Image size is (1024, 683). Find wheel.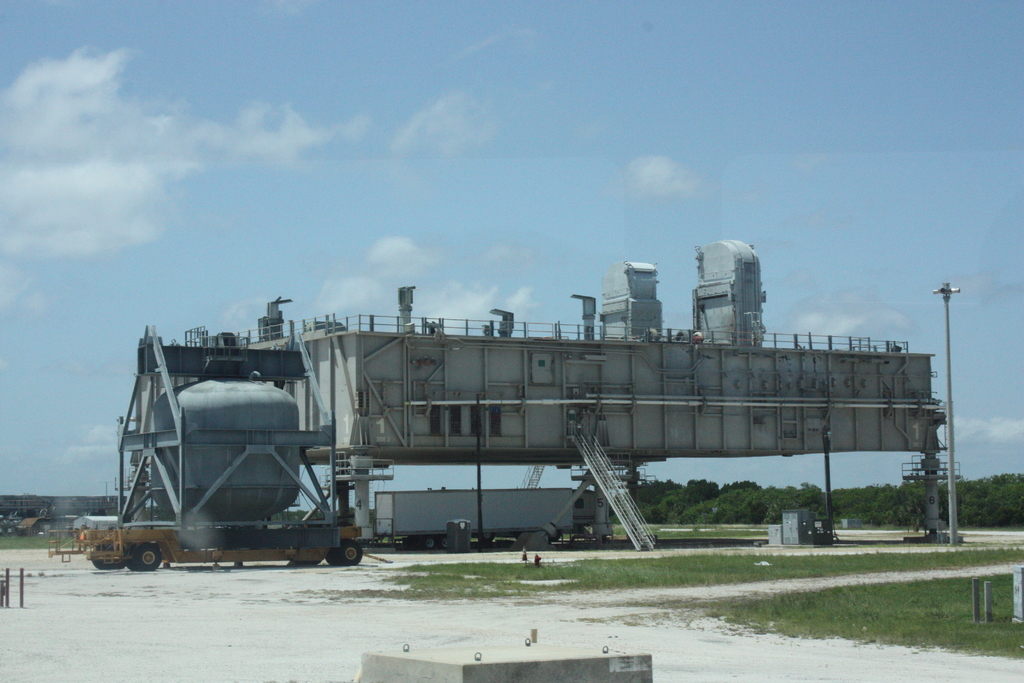
{"x1": 332, "y1": 539, "x2": 364, "y2": 571}.
